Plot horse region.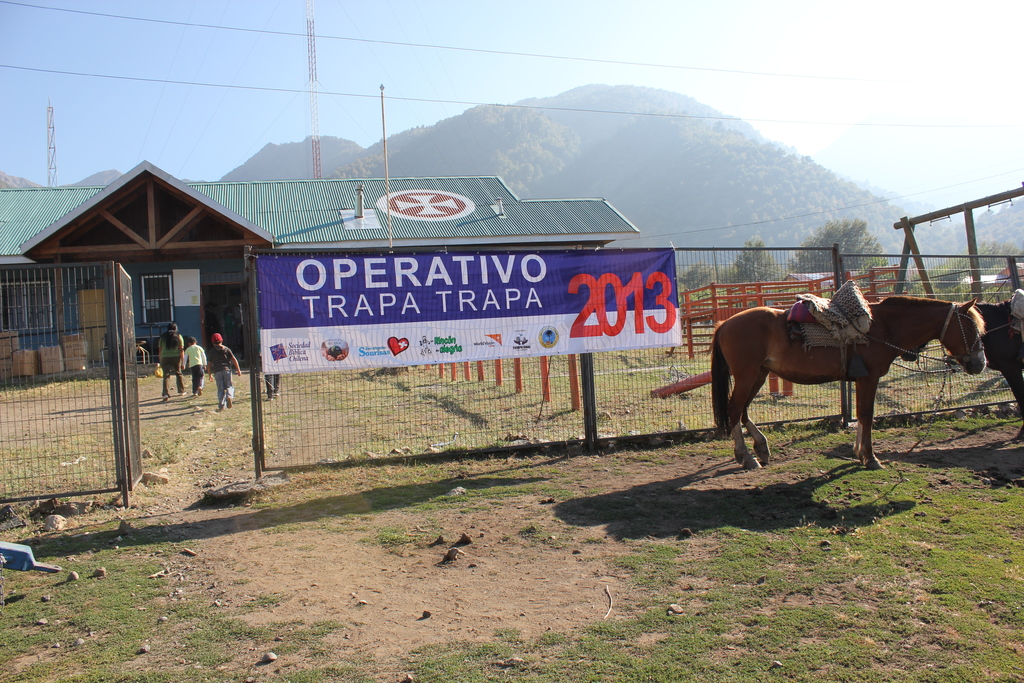
Plotted at [899, 295, 1023, 442].
